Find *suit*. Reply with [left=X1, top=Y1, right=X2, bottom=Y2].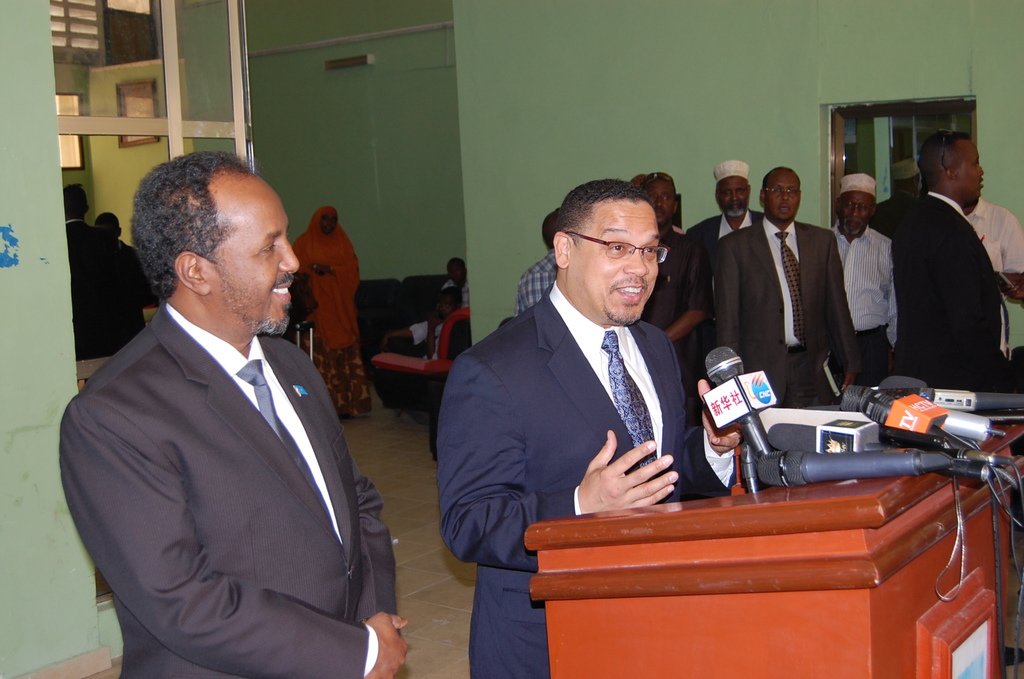
[left=441, top=278, right=749, bottom=678].
